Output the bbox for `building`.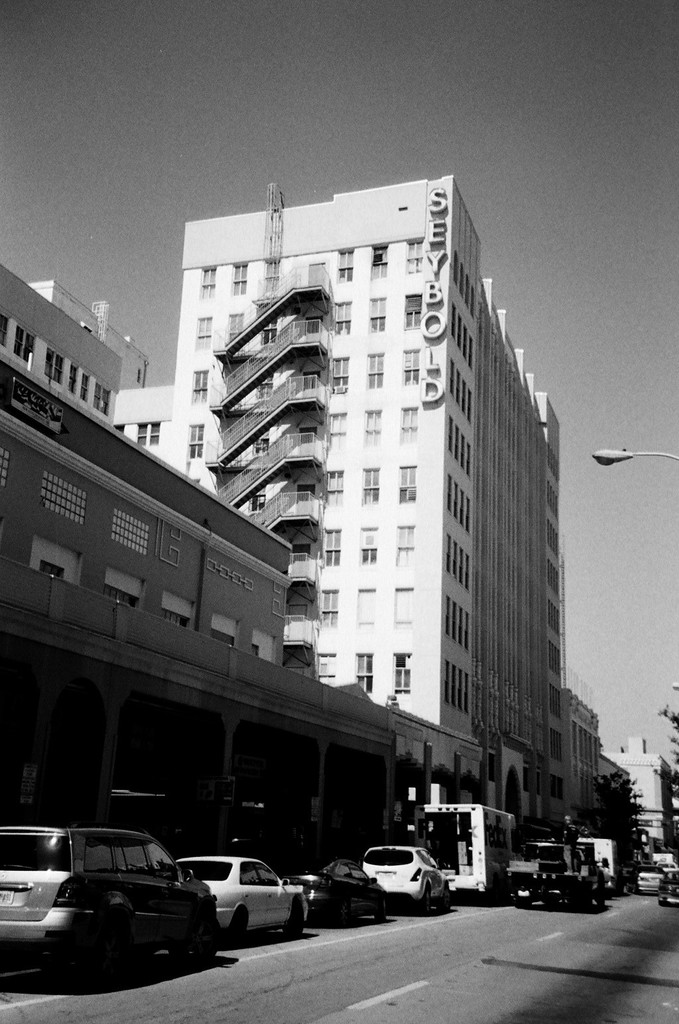
[x1=560, y1=690, x2=601, y2=809].
